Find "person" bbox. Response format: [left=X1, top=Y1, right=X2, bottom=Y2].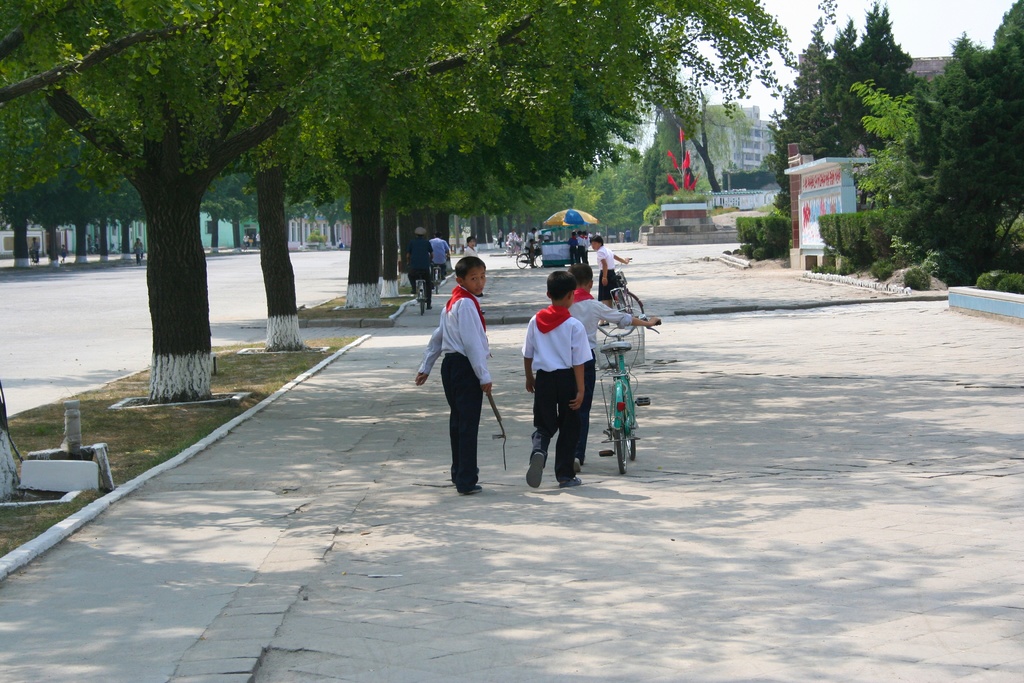
[left=584, top=227, right=589, bottom=238].
